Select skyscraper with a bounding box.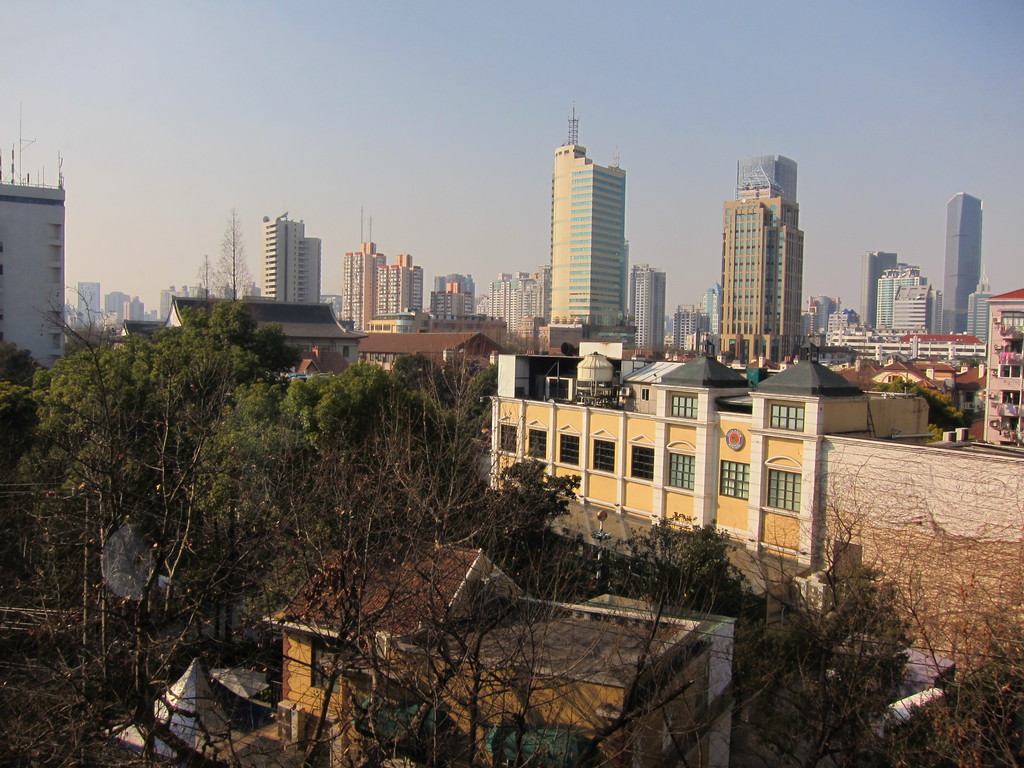
x1=984 y1=273 x2=1023 y2=463.
